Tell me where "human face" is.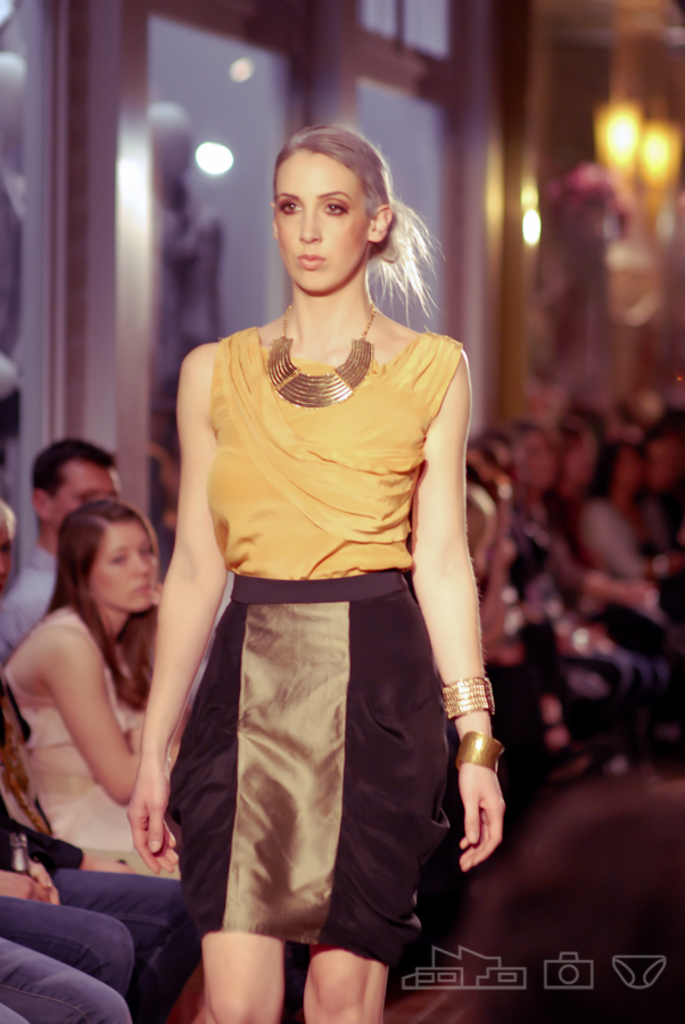
"human face" is at BBox(517, 433, 554, 490).
